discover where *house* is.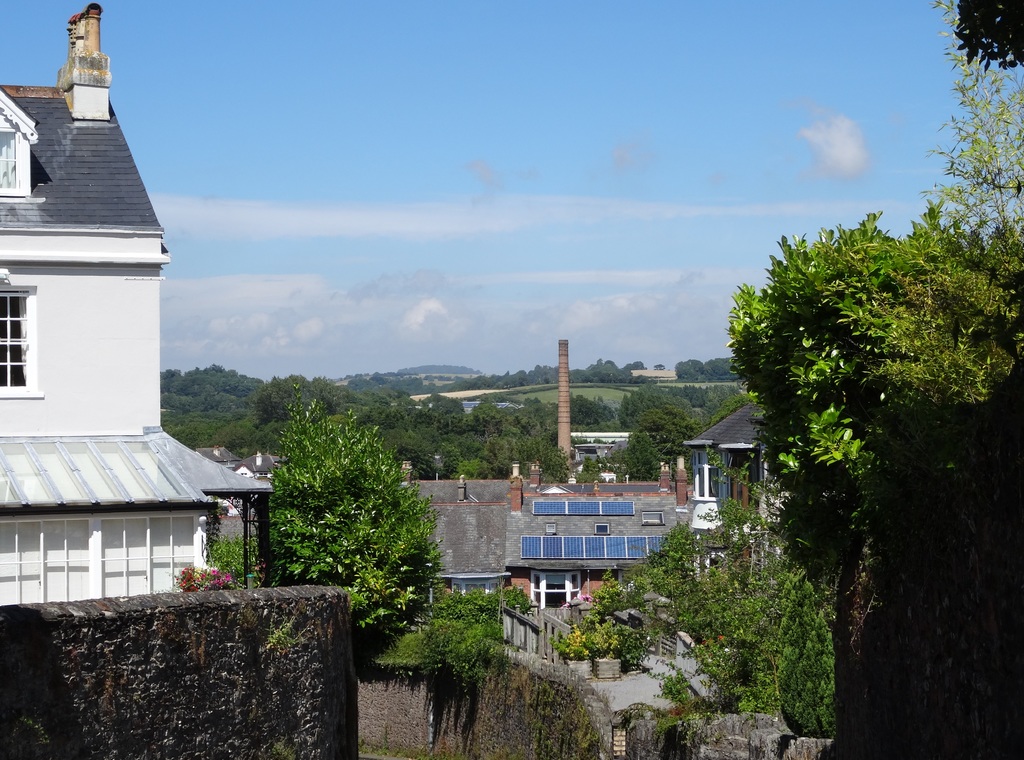
Discovered at detection(385, 460, 675, 612).
